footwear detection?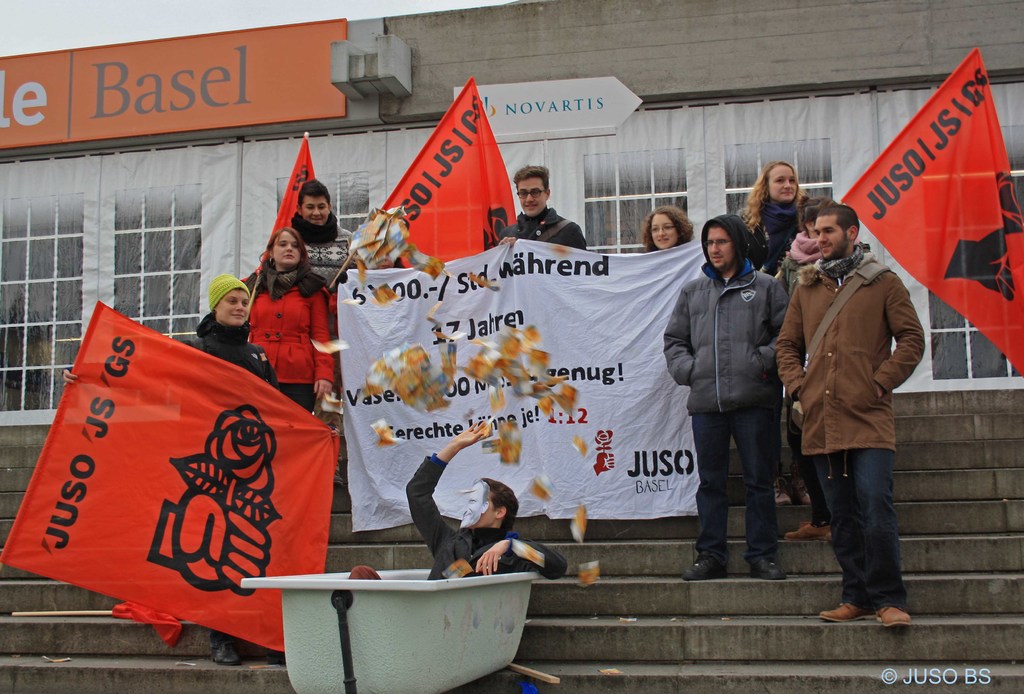
select_region(880, 603, 910, 626)
